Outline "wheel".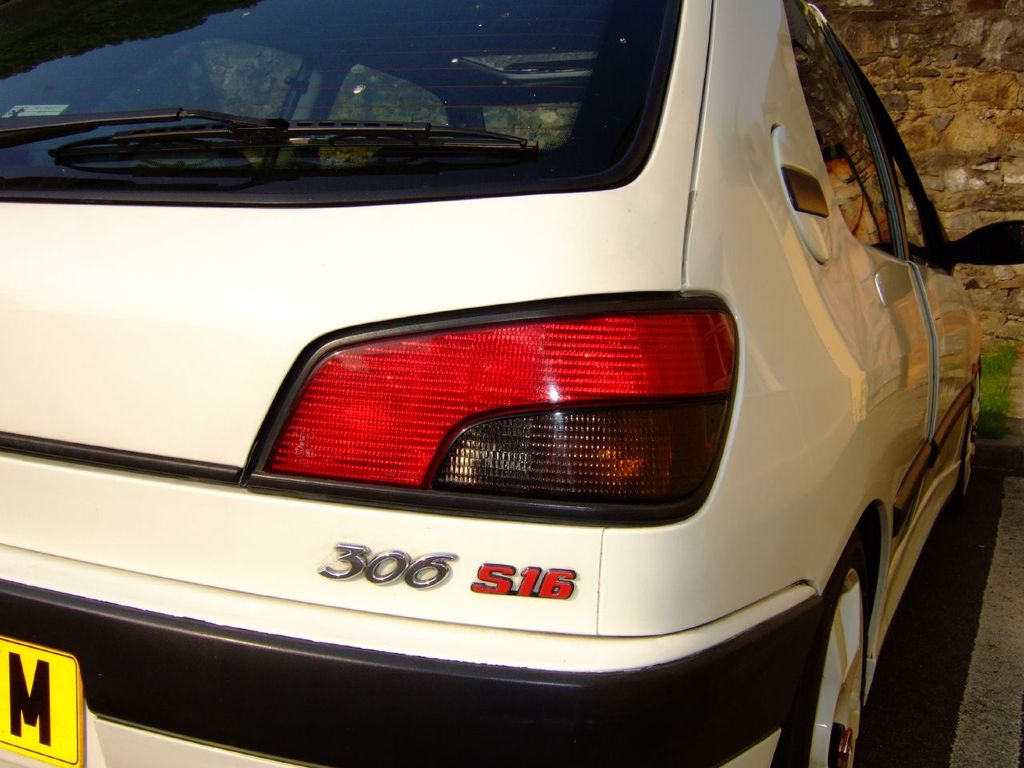
Outline: {"x1": 767, "y1": 526, "x2": 867, "y2": 767}.
